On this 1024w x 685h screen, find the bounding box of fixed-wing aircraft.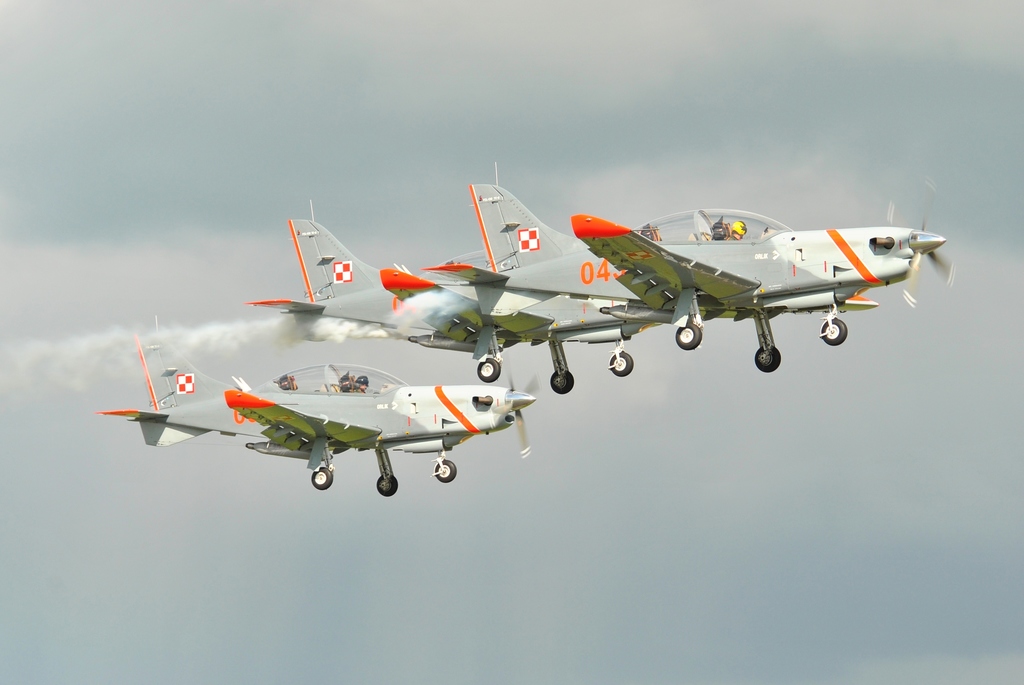
Bounding box: rect(425, 182, 948, 375).
